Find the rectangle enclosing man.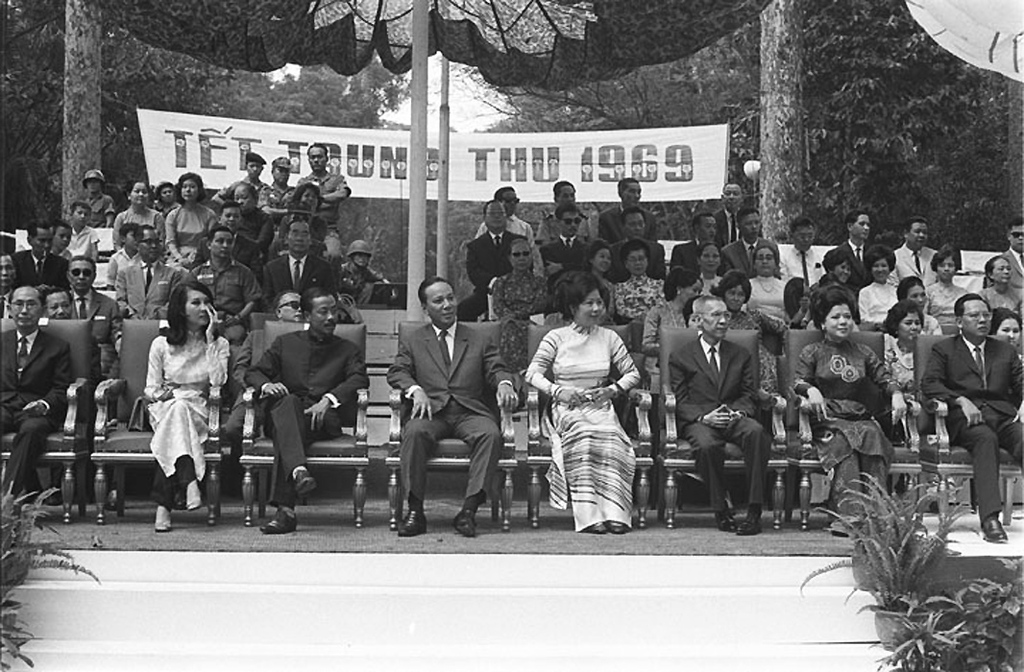
0/251/25/324.
